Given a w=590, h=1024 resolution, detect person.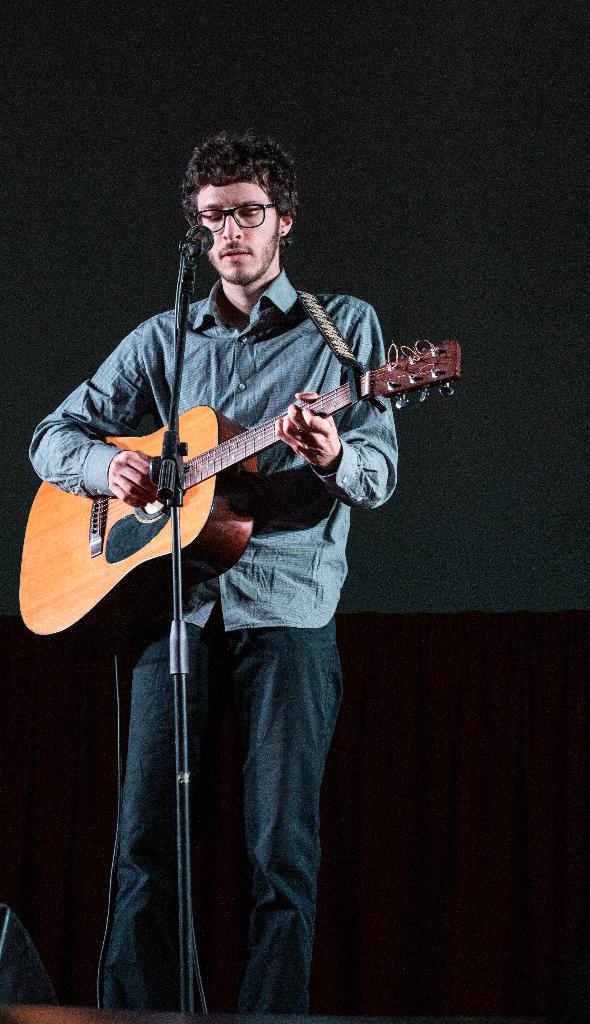
locate(70, 147, 471, 987).
